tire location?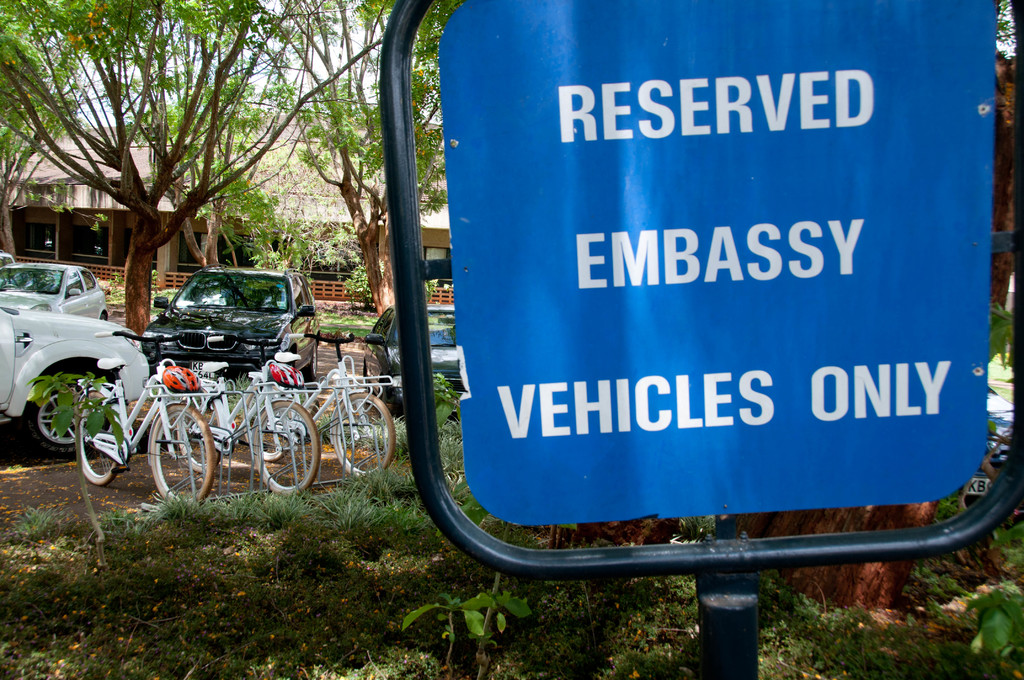
rect(332, 393, 394, 477)
